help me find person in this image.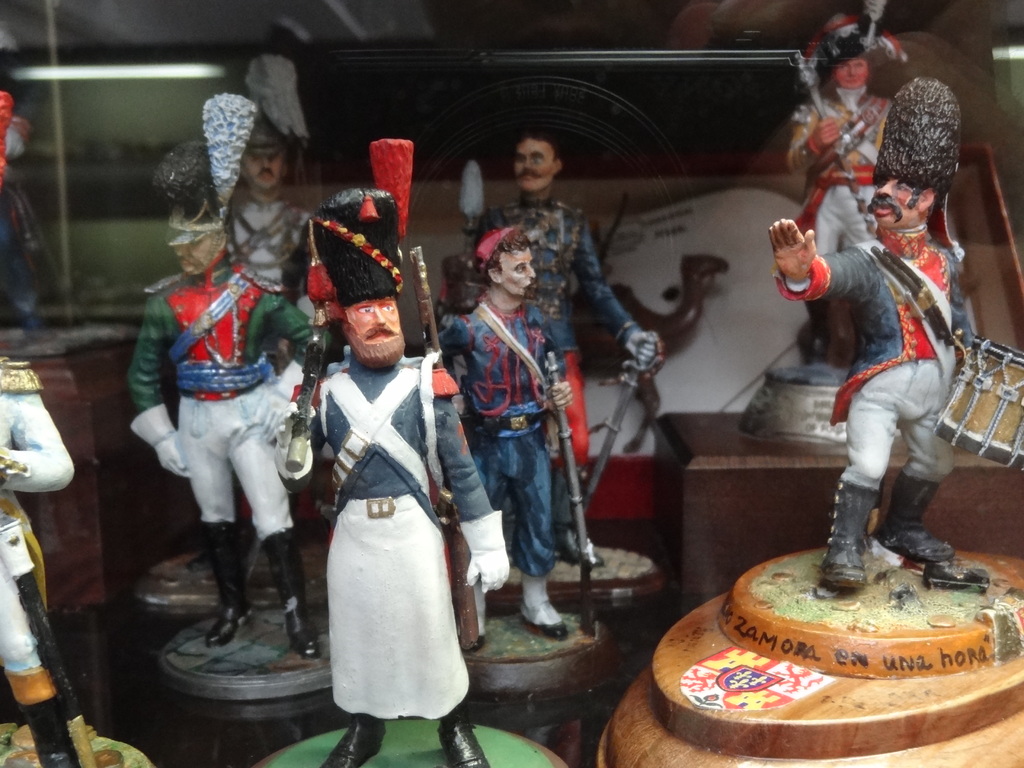
Found it: {"x1": 770, "y1": 86, "x2": 983, "y2": 651}.
